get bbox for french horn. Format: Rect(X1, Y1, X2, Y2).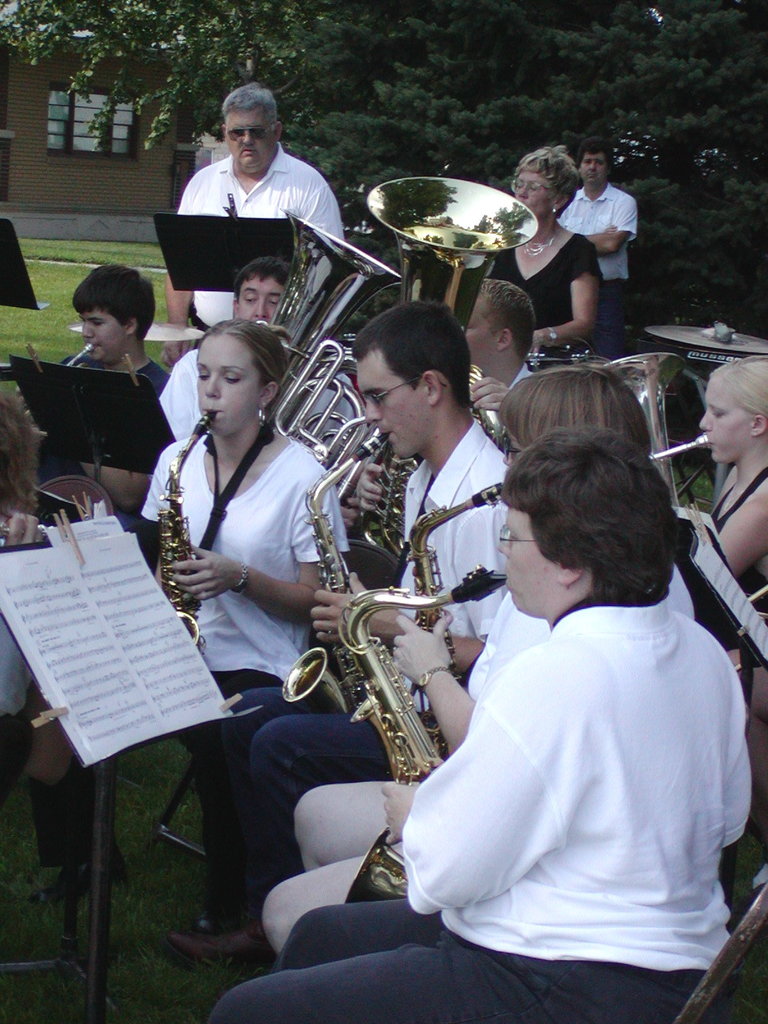
Rect(644, 428, 708, 463).
